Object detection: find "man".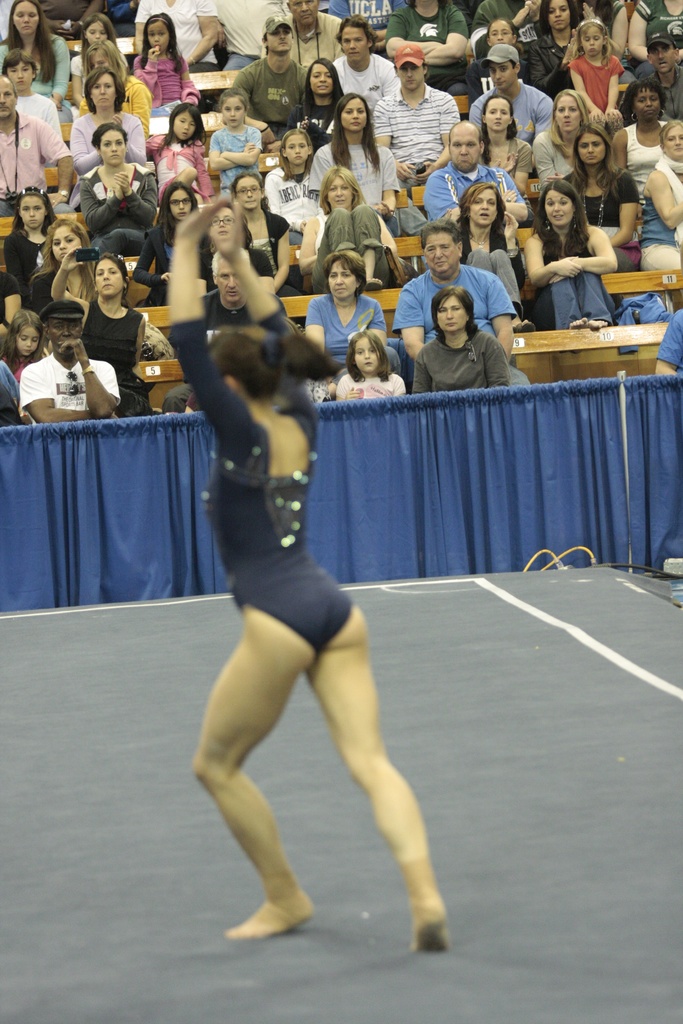
l=367, t=42, r=462, b=175.
